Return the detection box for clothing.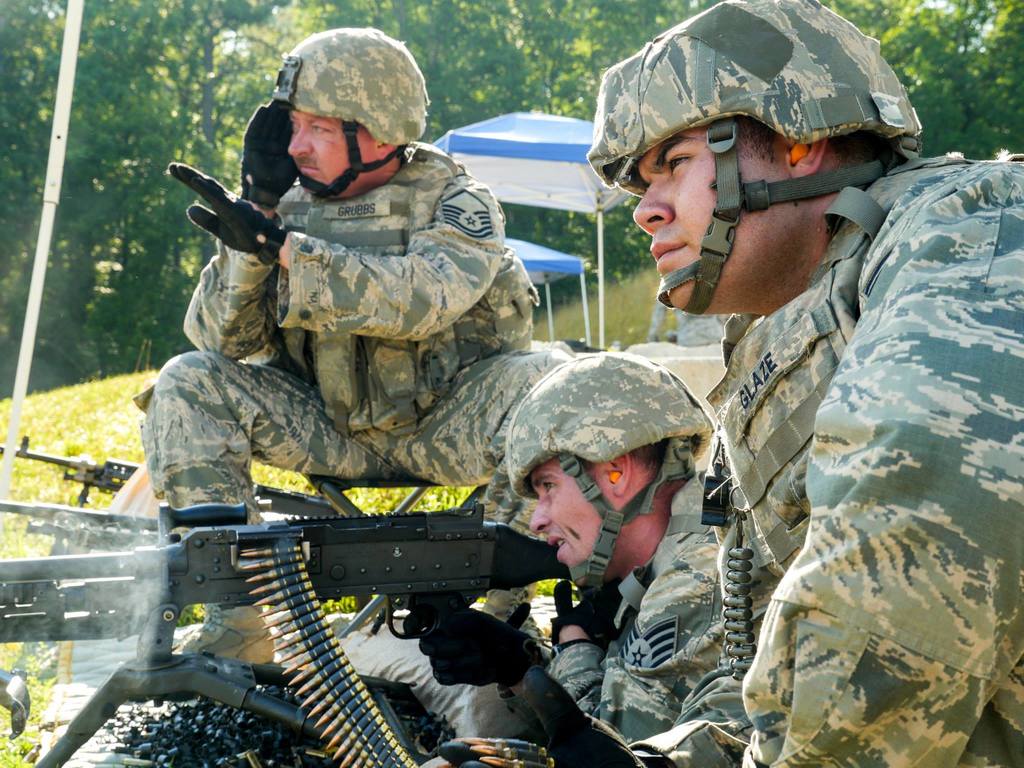
<bbox>134, 145, 582, 610</bbox>.
